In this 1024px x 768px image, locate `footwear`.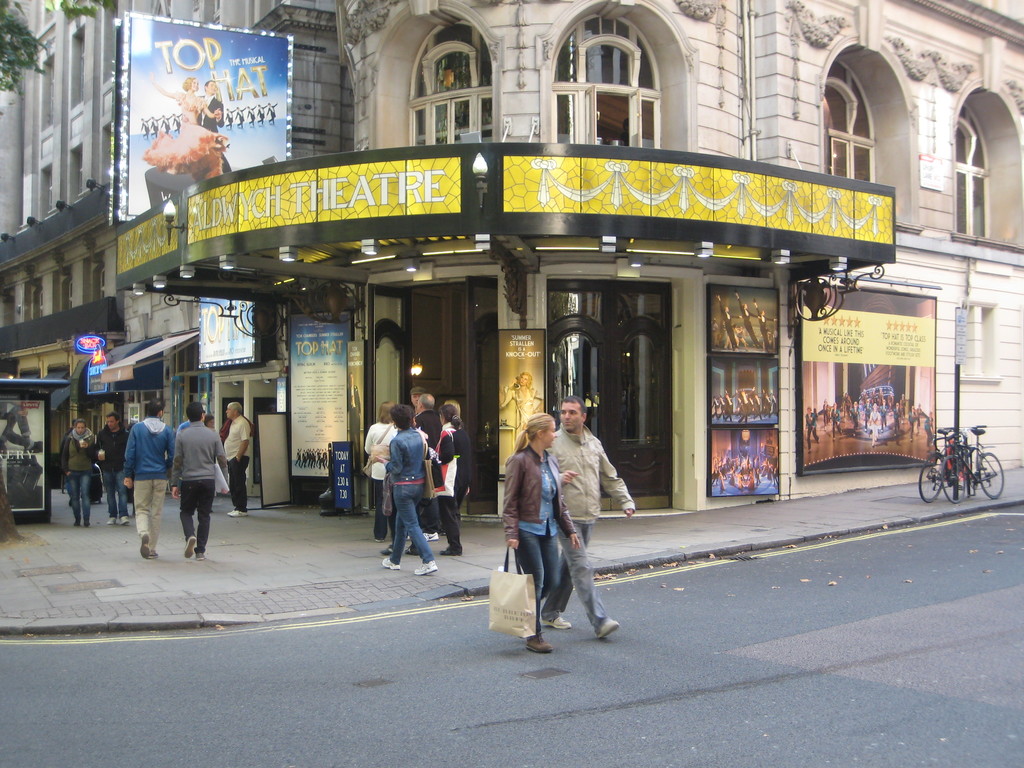
Bounding box: (136,534,150,556).
